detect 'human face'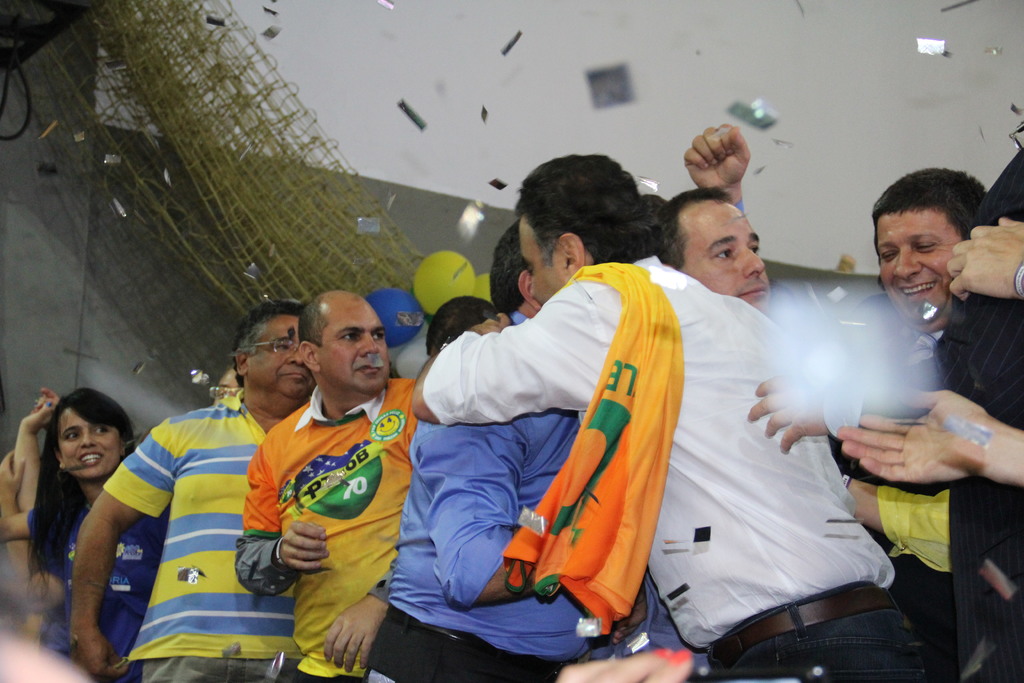
box=[312, 292, 390, 401]
